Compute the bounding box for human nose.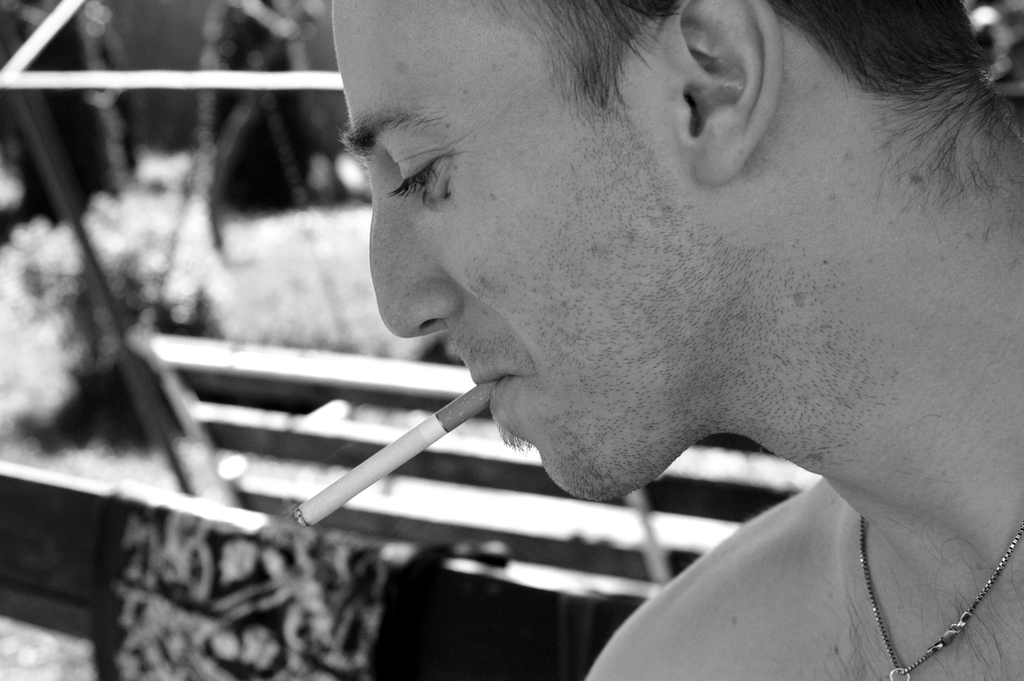
detection(366, 178, 464, 340).
